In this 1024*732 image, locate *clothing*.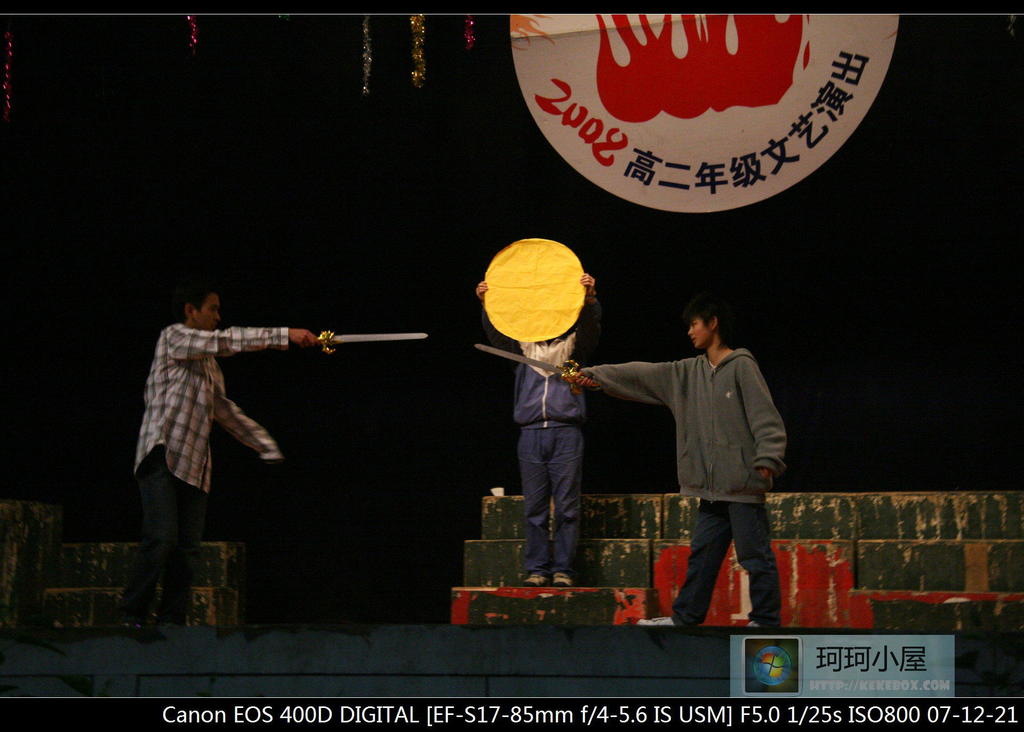
Bounding box: [x1=579, y1=300, x2=796, y2=603].
